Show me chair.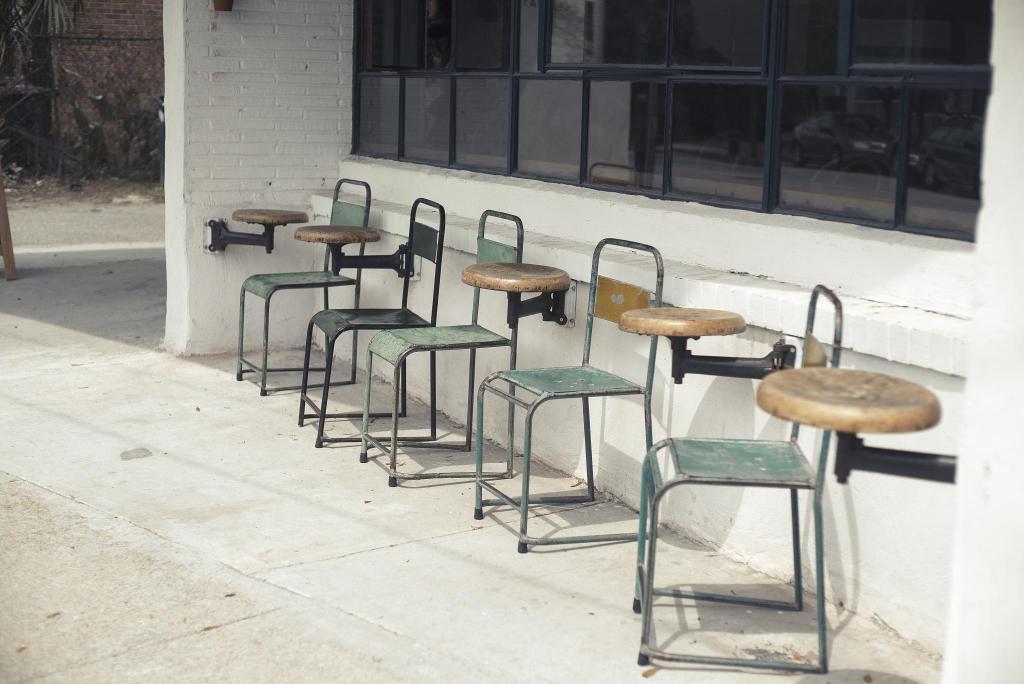
chair is here: [356,205,525,487].
